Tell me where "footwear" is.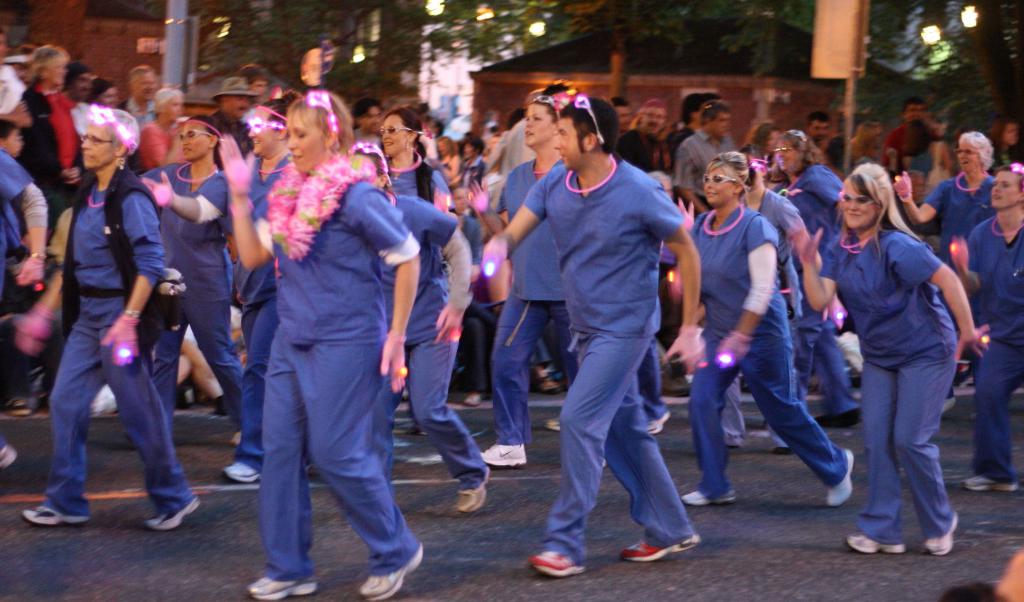
"footwear" is at [left=223, top=455, right=266, bottom=484].
